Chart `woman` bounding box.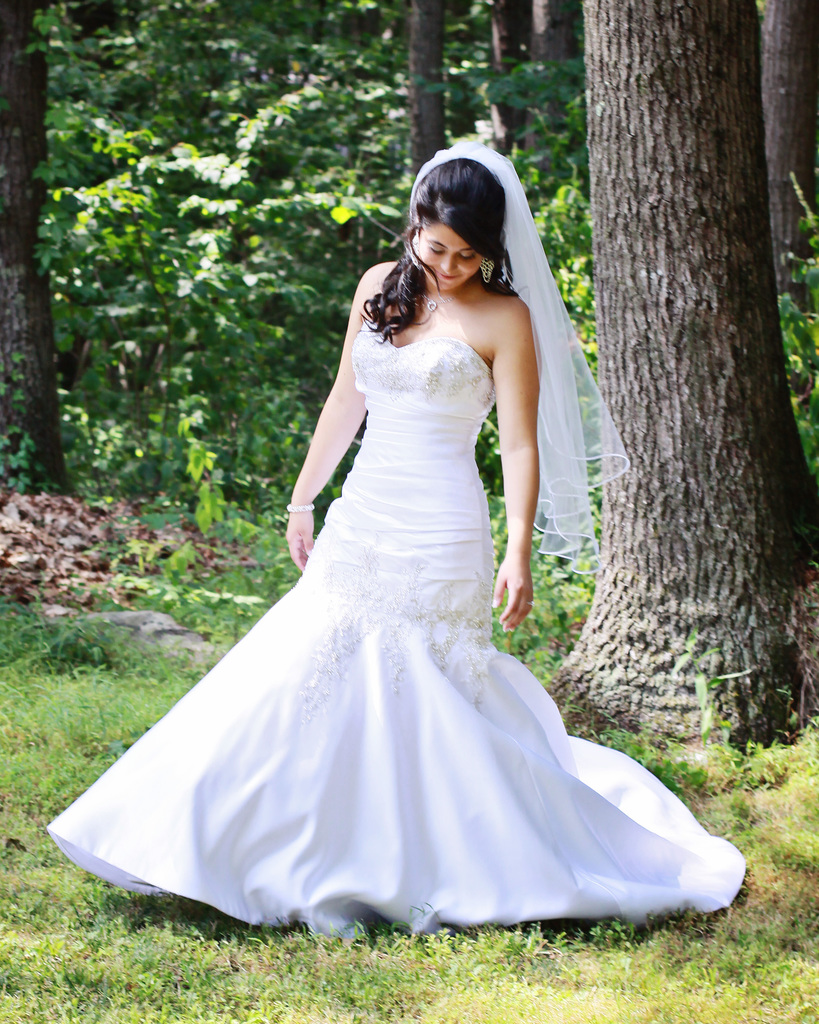
Charted: detection(75, 148, 722, 941).
